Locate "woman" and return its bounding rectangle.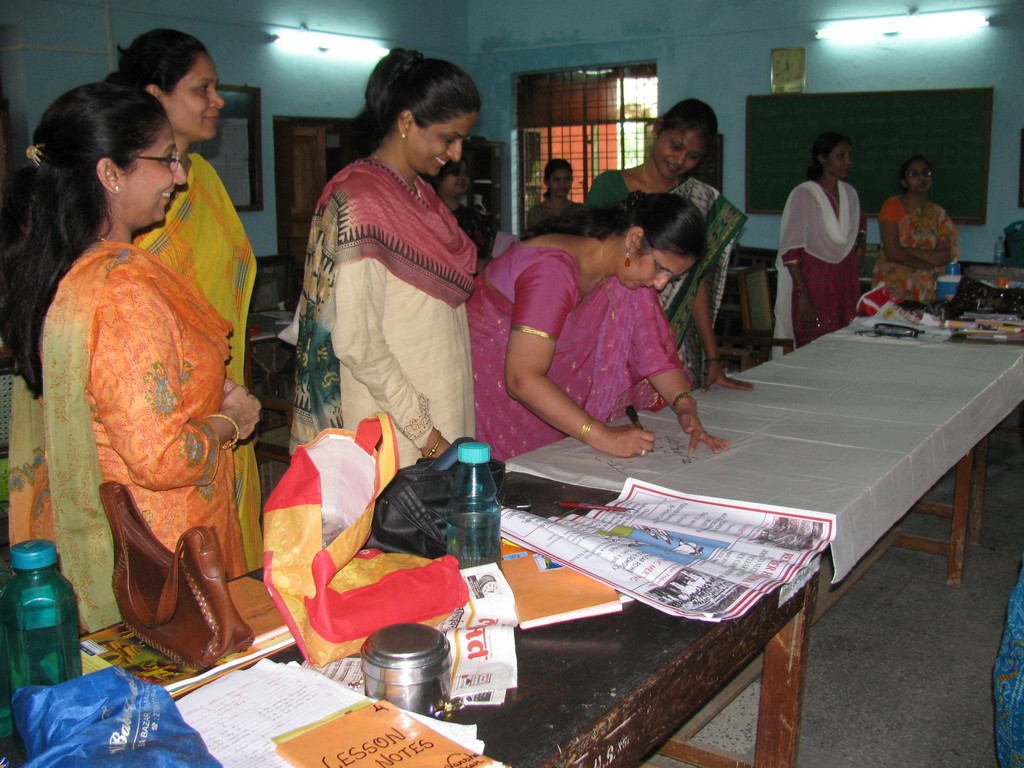
{"left": 876, "top": 154, "right": 964, "bottom": 316}.
